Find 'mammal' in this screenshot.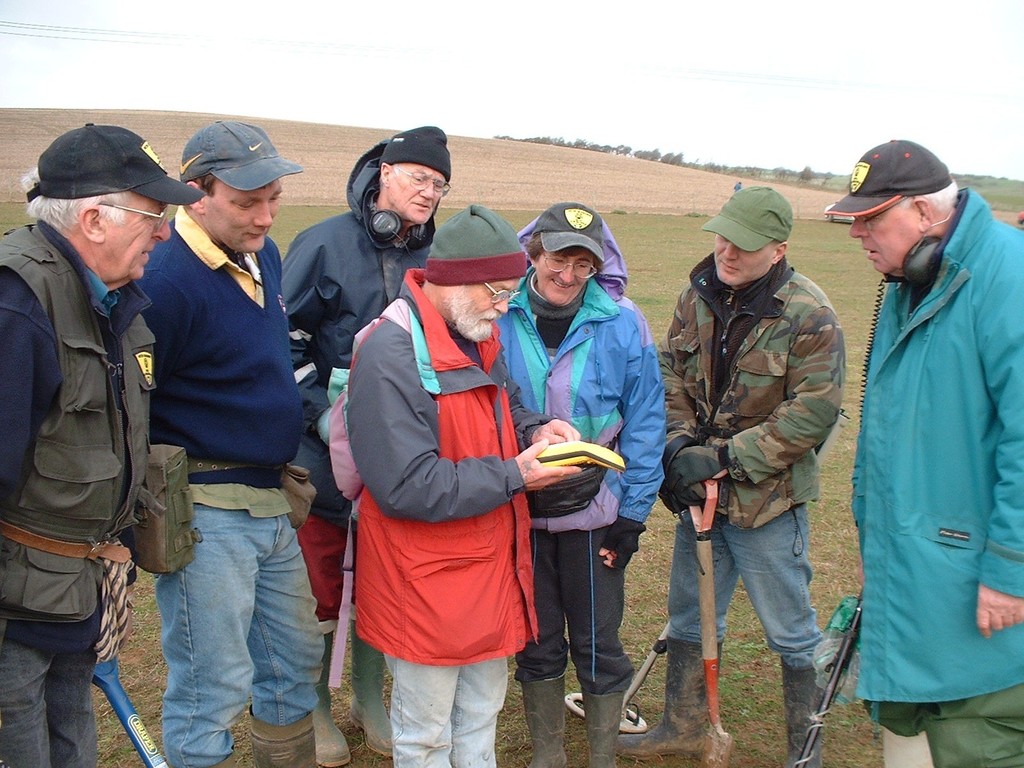
The bounding box for 'mammal' is Rect(732, 177, 739, 190).
